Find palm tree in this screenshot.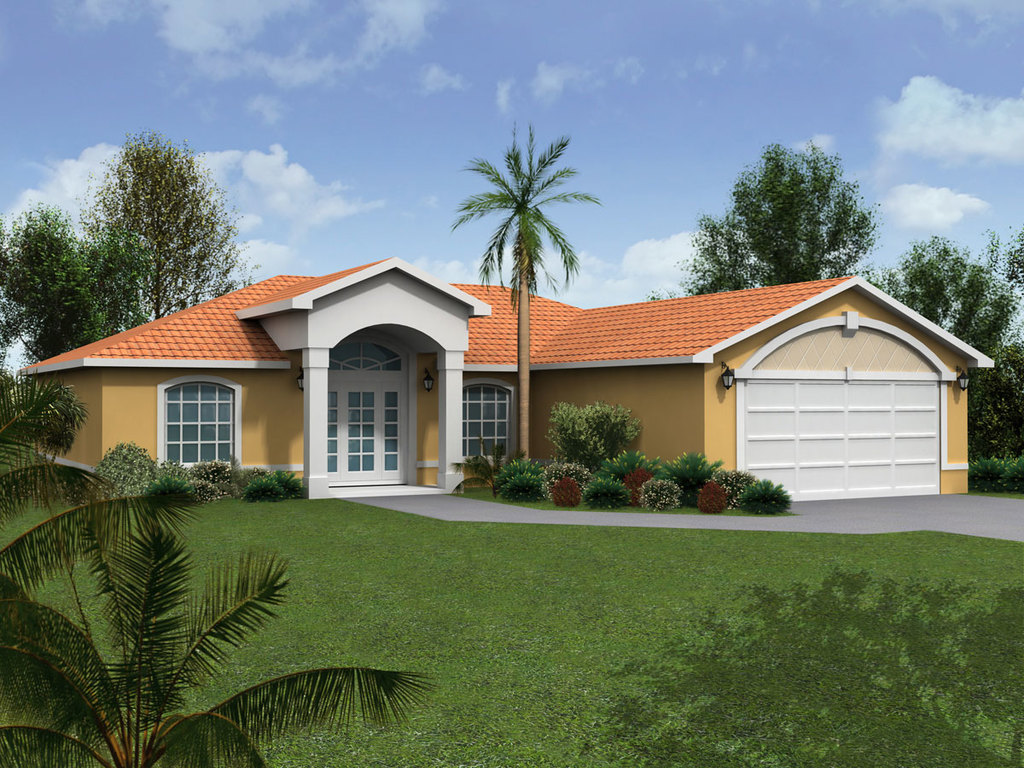
The bounding box for palm tree is locate(450, 119, 600, 451).
